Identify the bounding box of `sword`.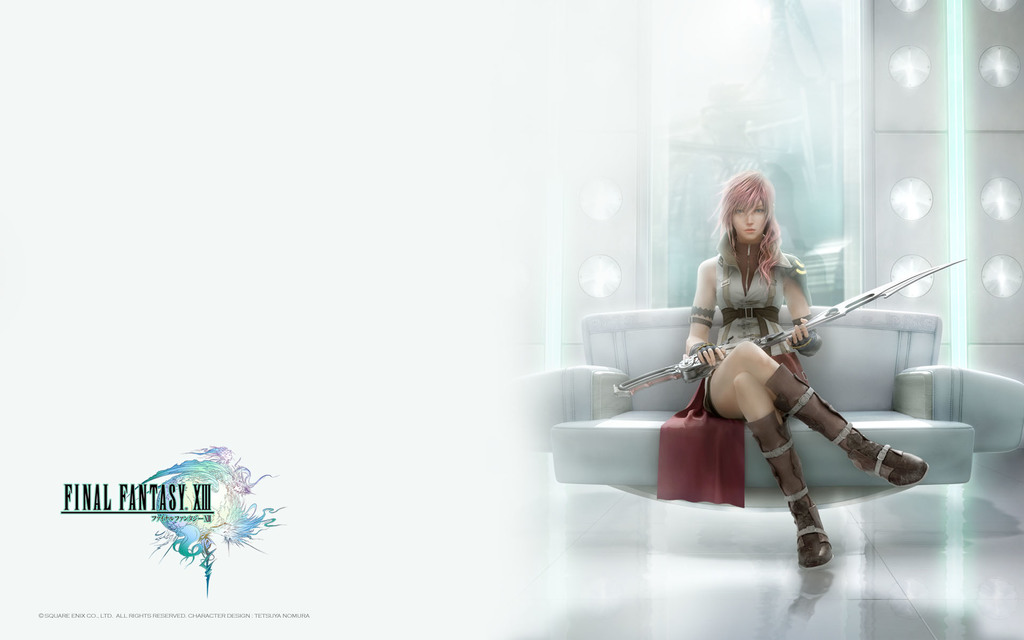
box=[613, 258, 966, 399].
